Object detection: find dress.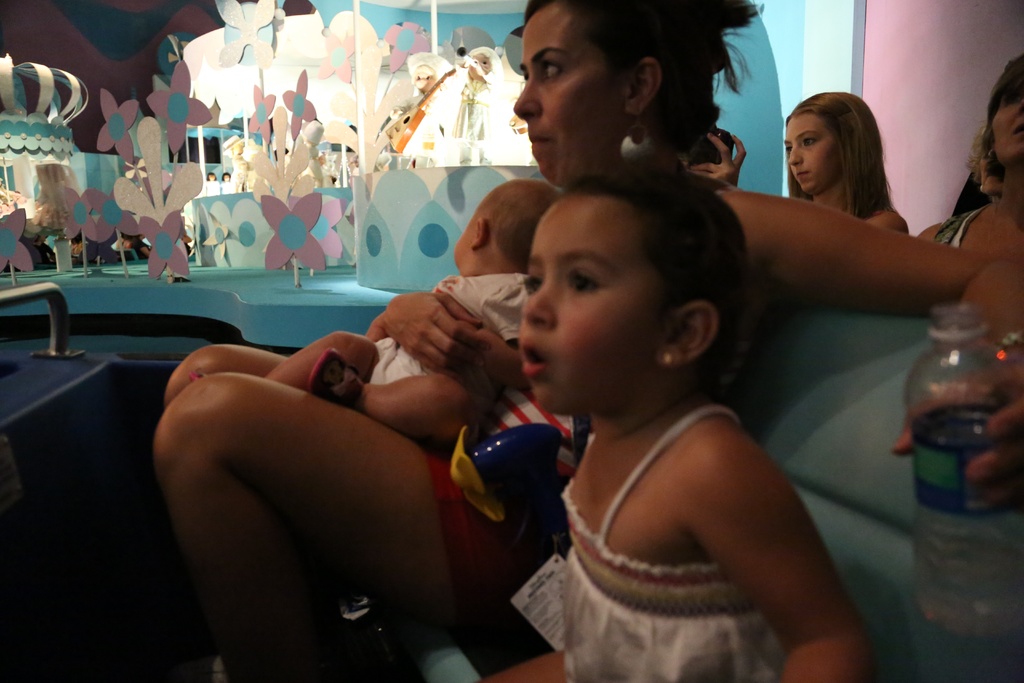
x1=566, y1=404, x2=794, y2=682.
